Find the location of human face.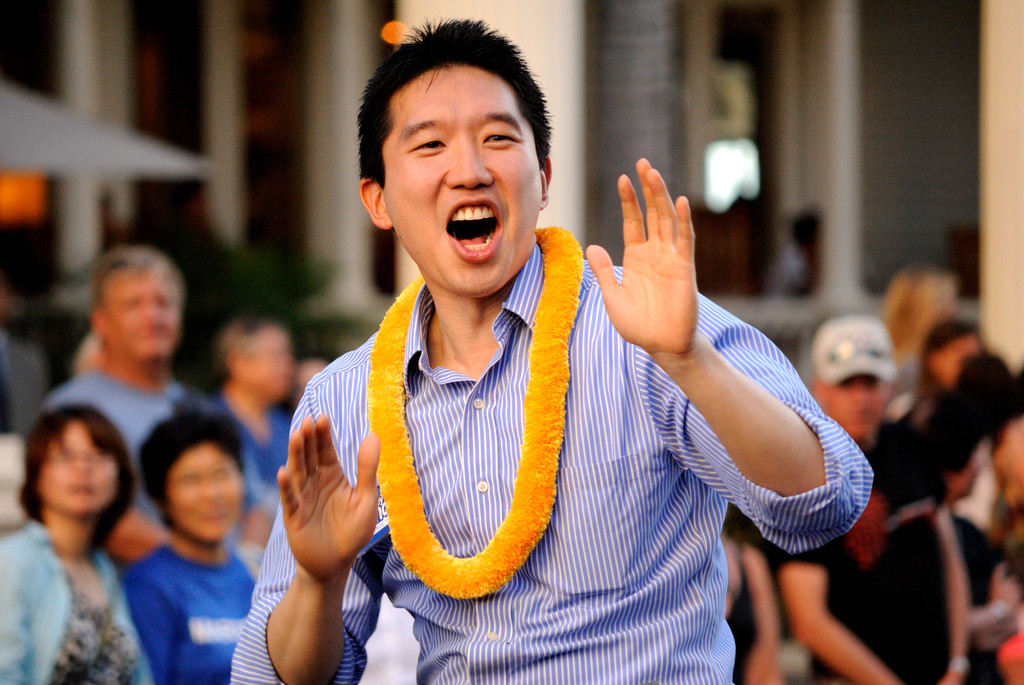
Location: 824, 367, 884, 435.
